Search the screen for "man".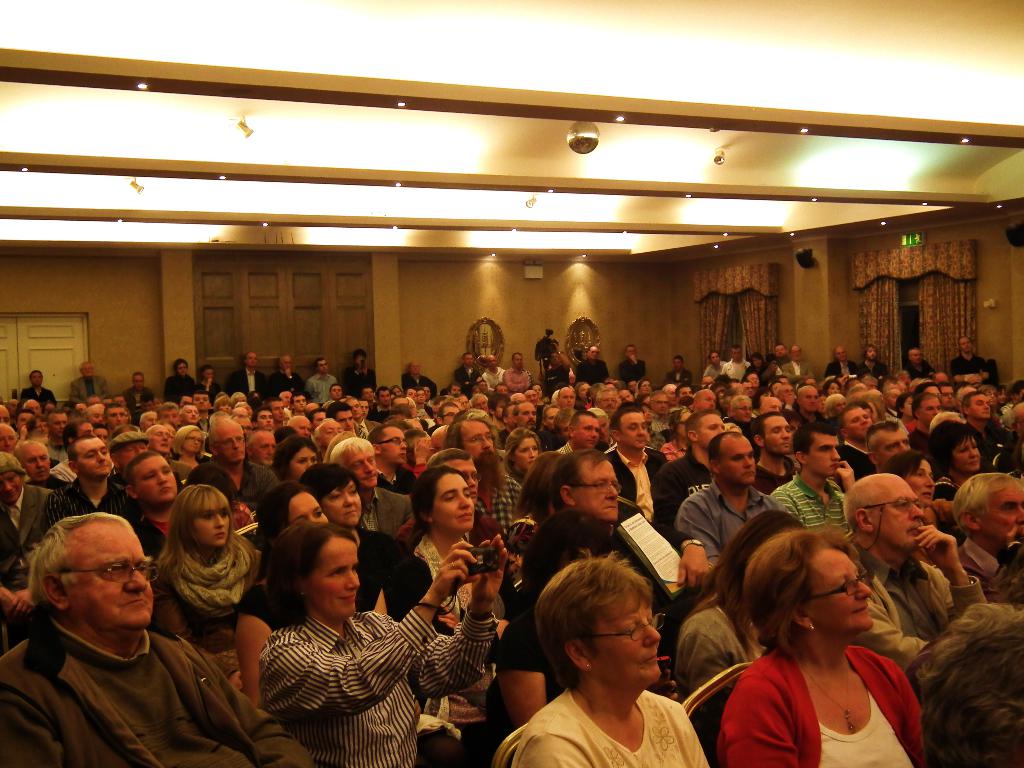
Found at x1=534 y1=447 x2=734 y2=600.
